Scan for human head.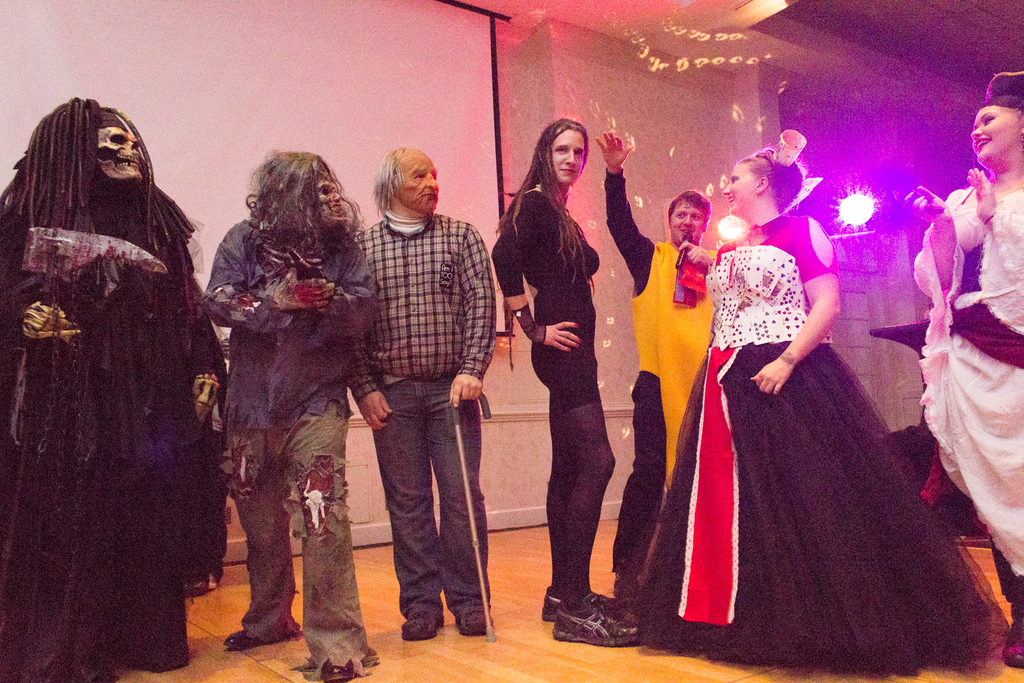
Scan result: {"left": 719, "top": 143, "right": 806, "bottom": 214}.
